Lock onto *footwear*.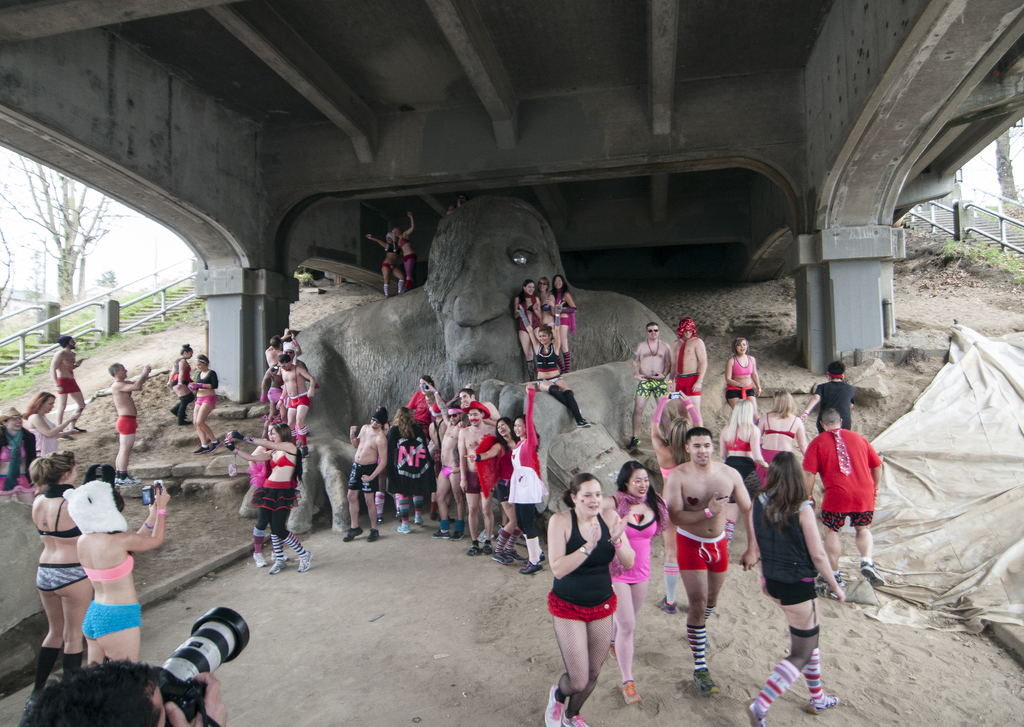
Locked: {"x1": 516, "y1": 563, "x2": 544, "y2": 575}.
